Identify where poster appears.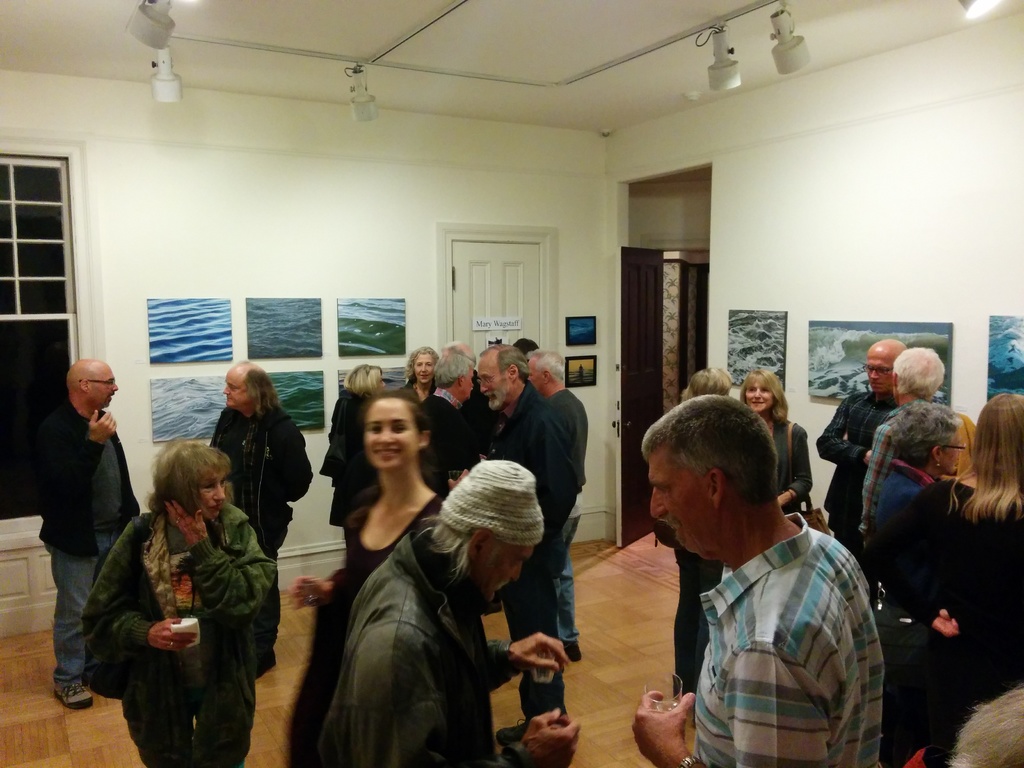
Appears at {"left": 340, "top": 300, "right": 403, "bottom": 355}.
